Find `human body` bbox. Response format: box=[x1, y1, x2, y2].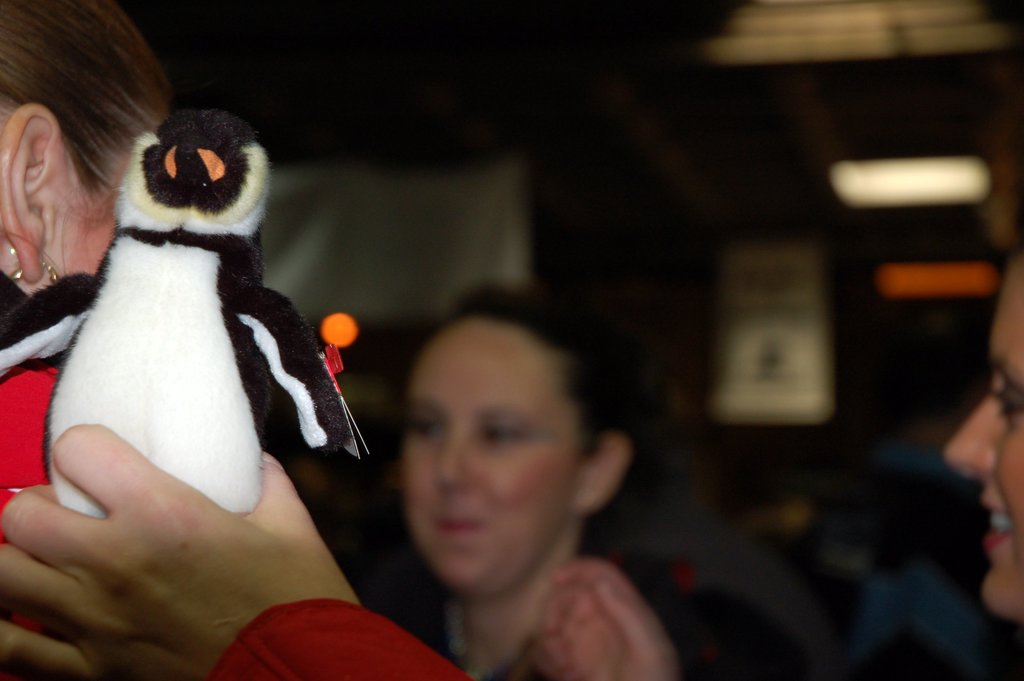
box=[341, 290, 673, 678].
